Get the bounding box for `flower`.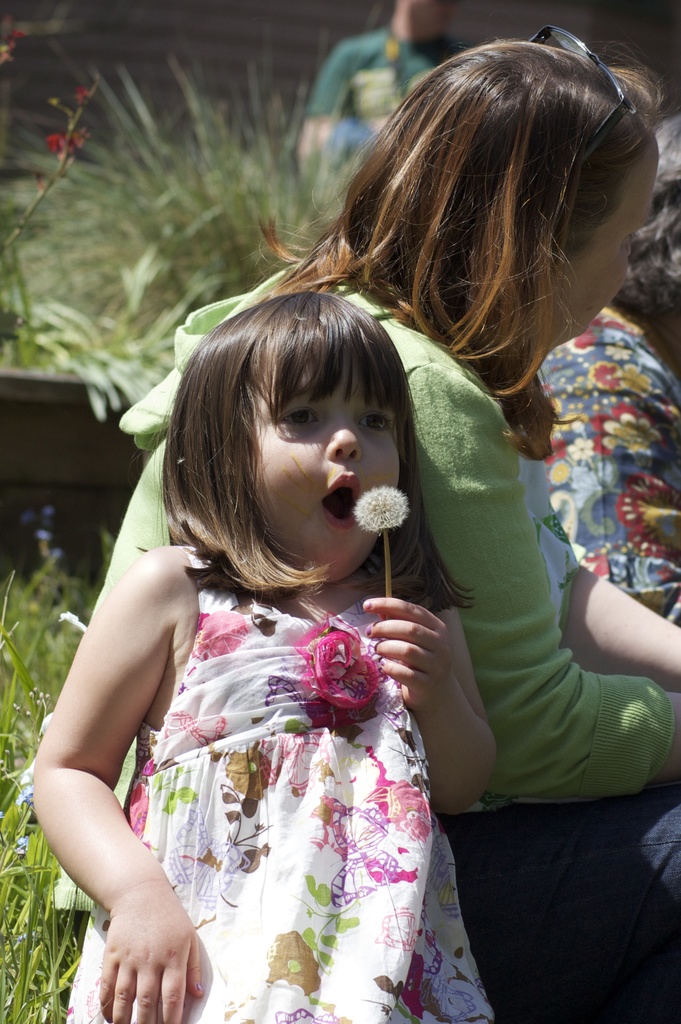
left=124, top=759, right=150, bottom=835.
